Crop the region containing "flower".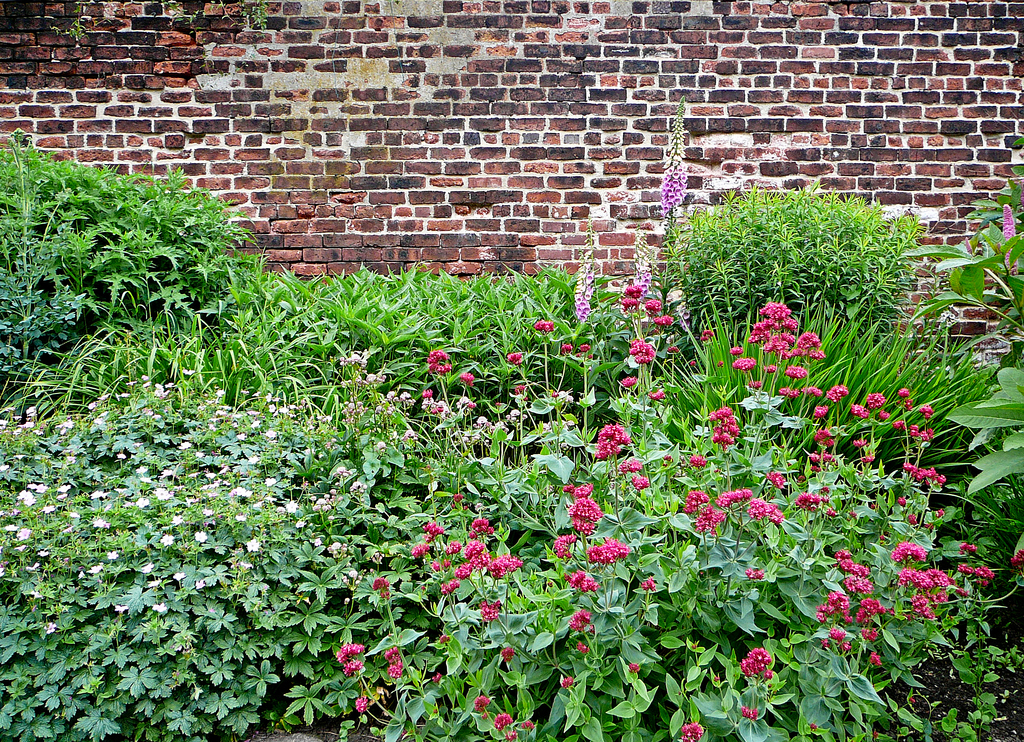
Crop region: (x1=554, y1=534, x2=572, y2=559).
